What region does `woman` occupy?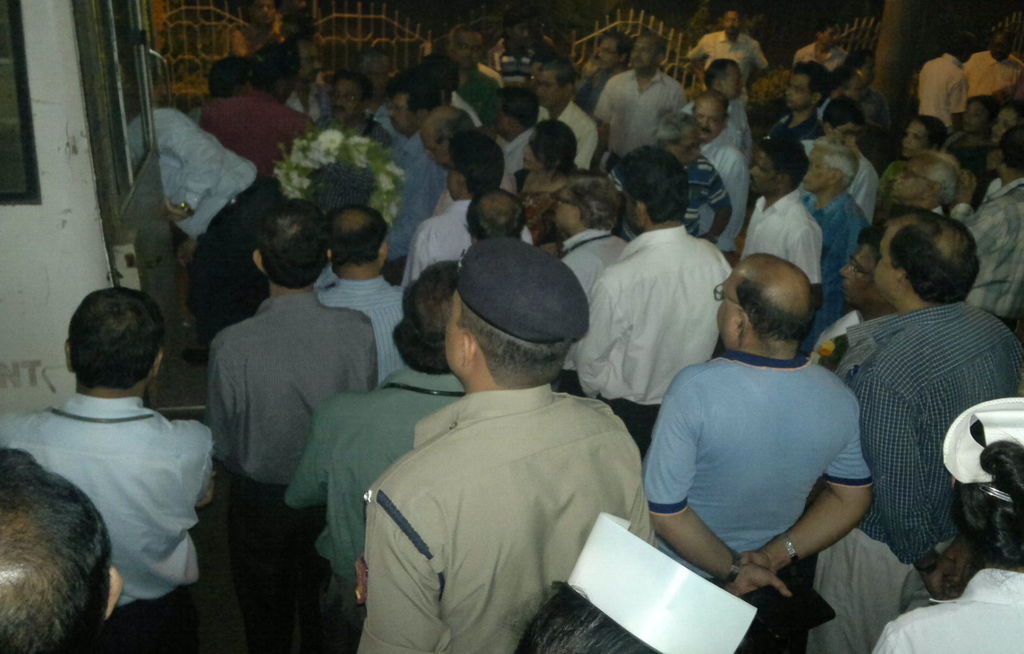
box=[969, 104, 1023, 209].
